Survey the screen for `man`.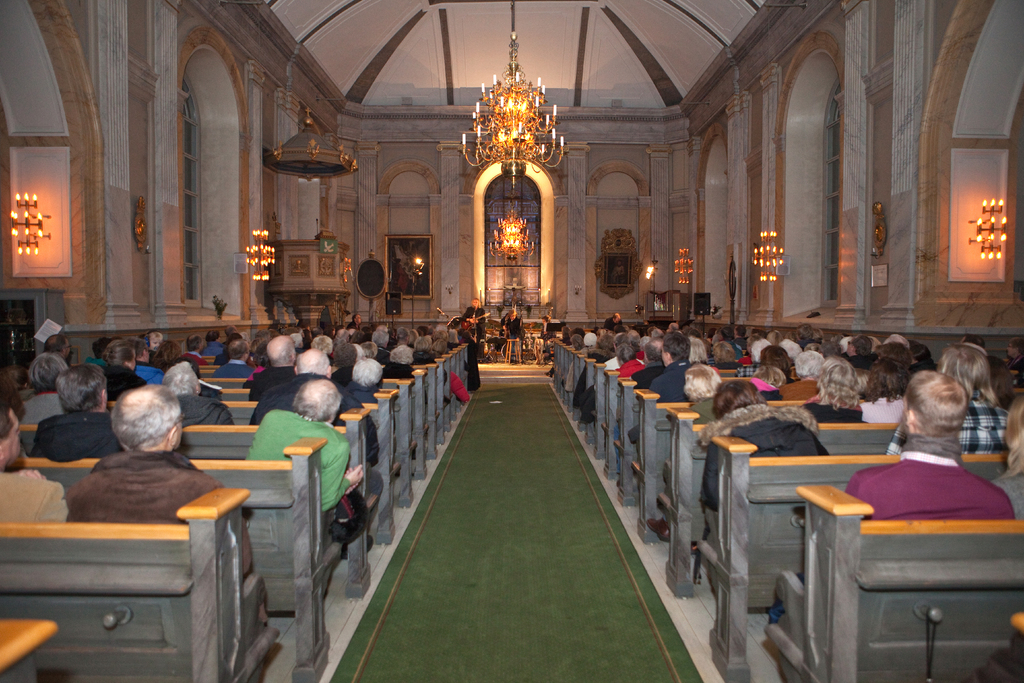
Survey found: 60 386 259 582.
